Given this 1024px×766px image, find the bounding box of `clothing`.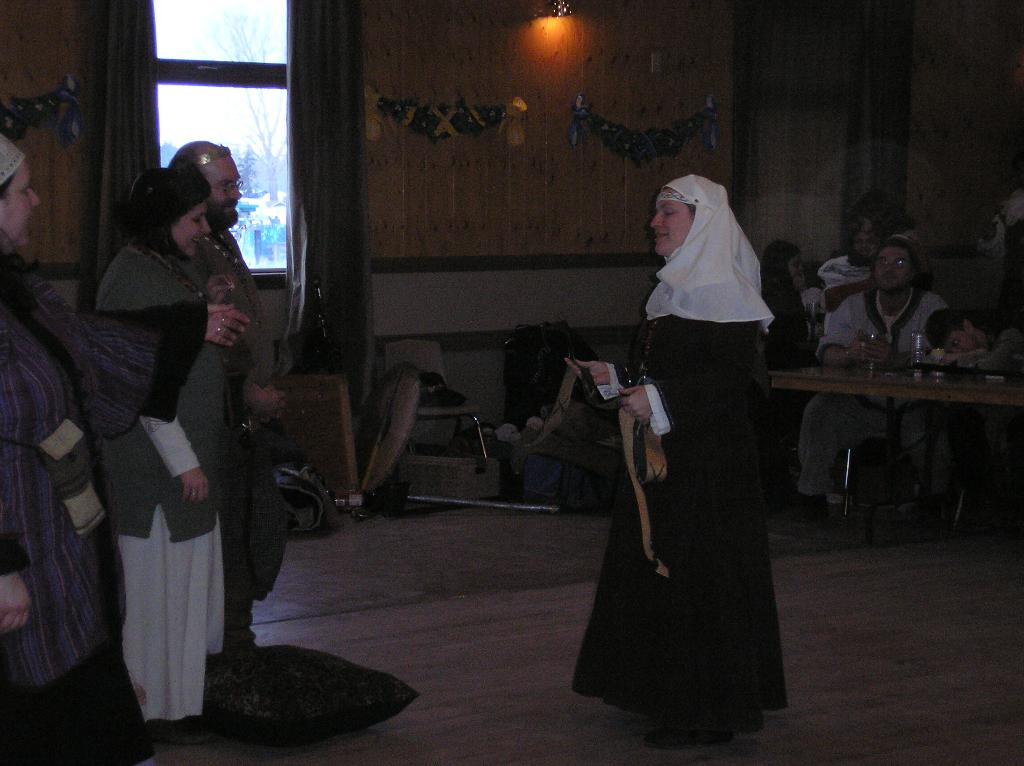
814:251:876:287.
